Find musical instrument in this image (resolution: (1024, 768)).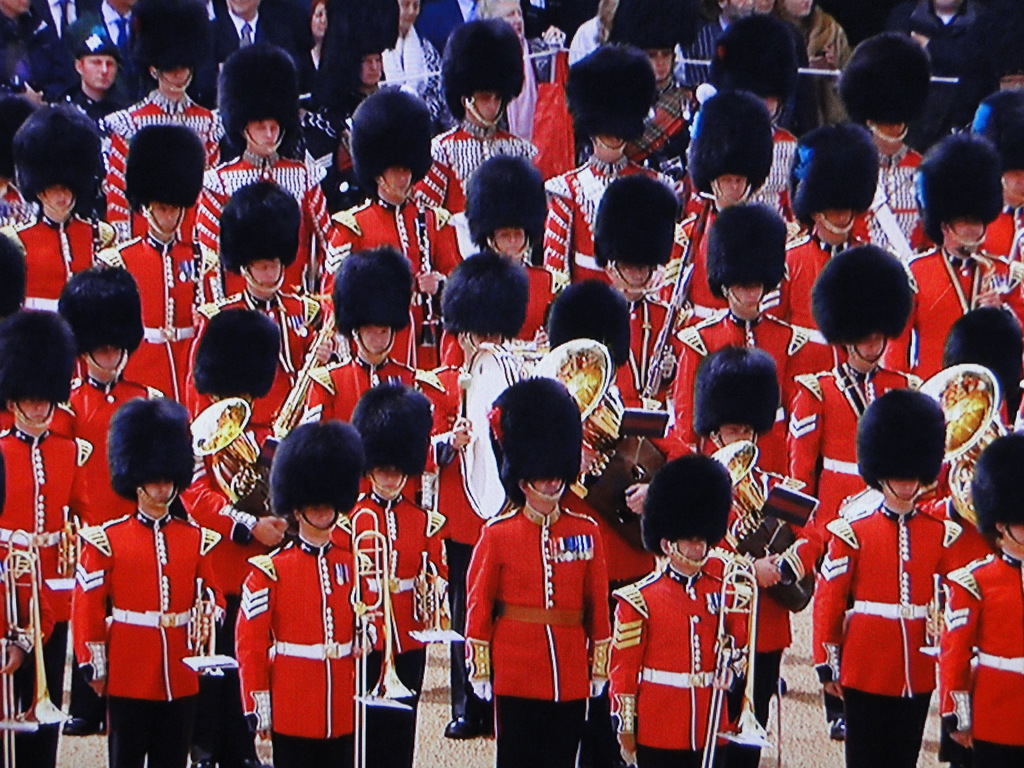
[267,307,342,445].
